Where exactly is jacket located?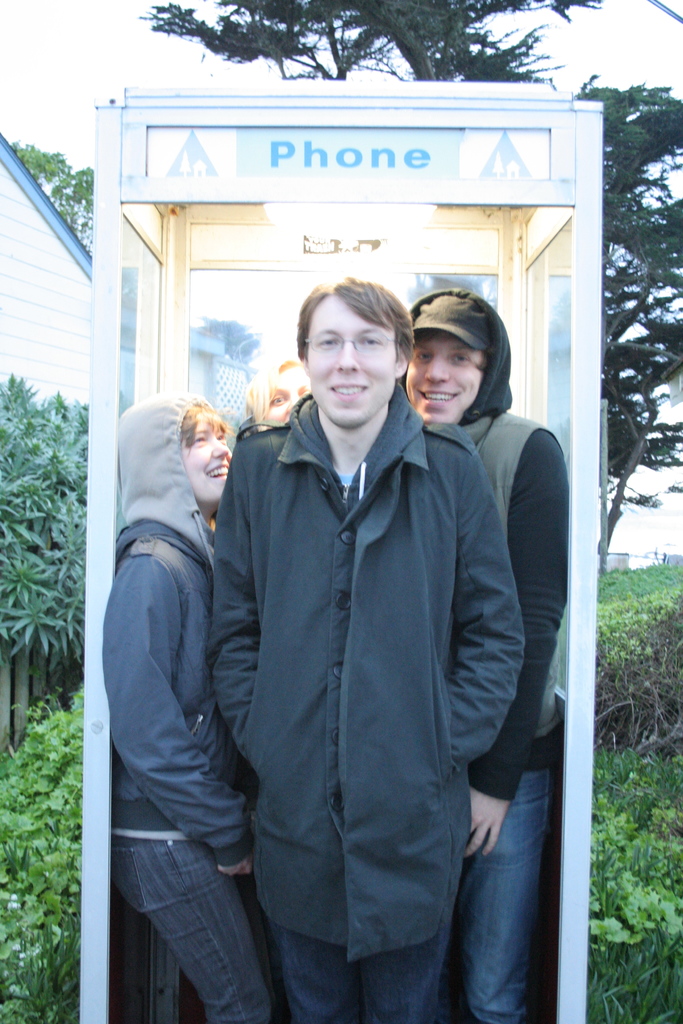
Its bounding box is left=206, top=381, right=525, bottom=957.
